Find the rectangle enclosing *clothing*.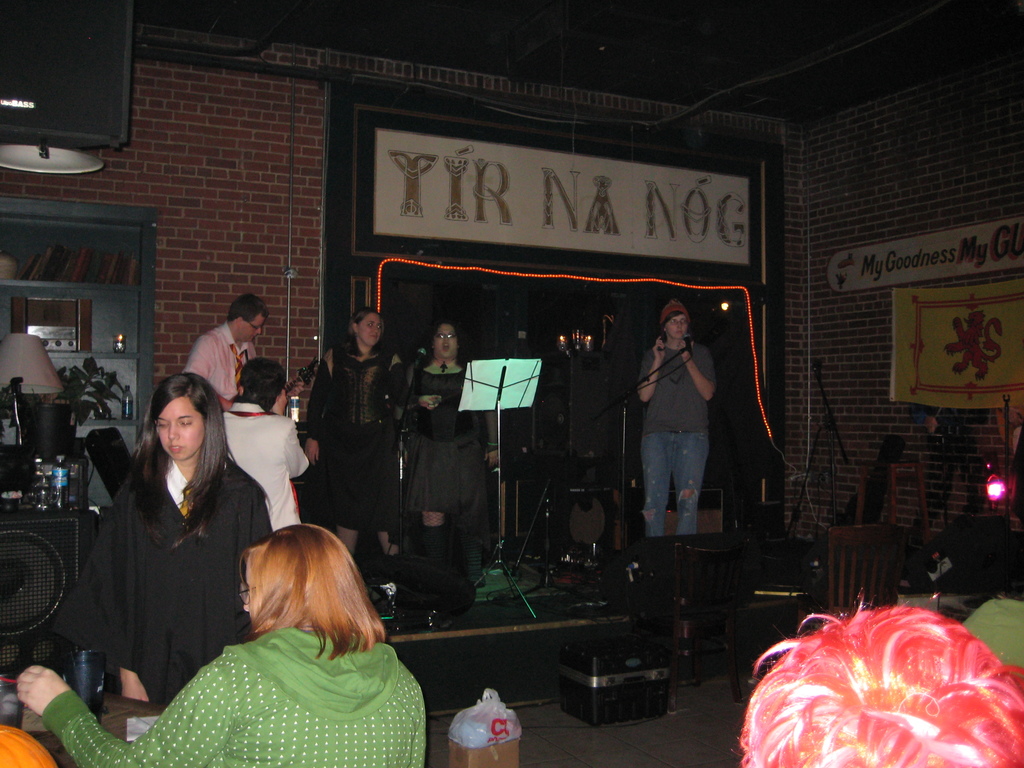
left=36, top=440, right=275, bottom=712.
